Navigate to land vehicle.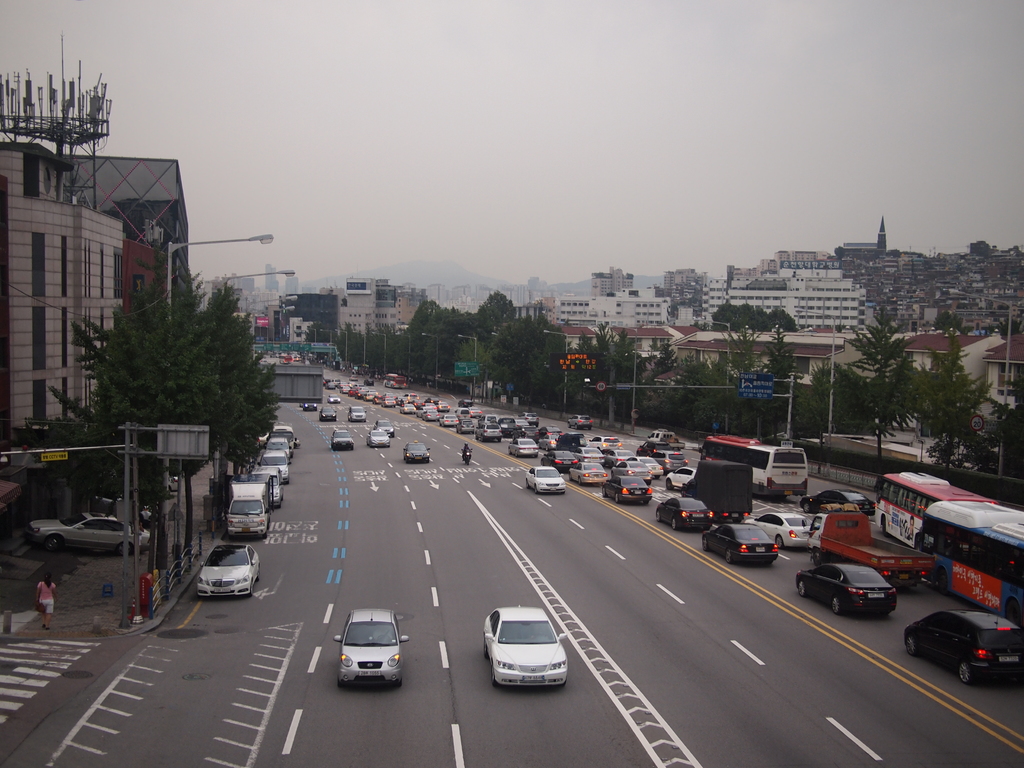
Navigation target: [557, 429, 583, 450].
